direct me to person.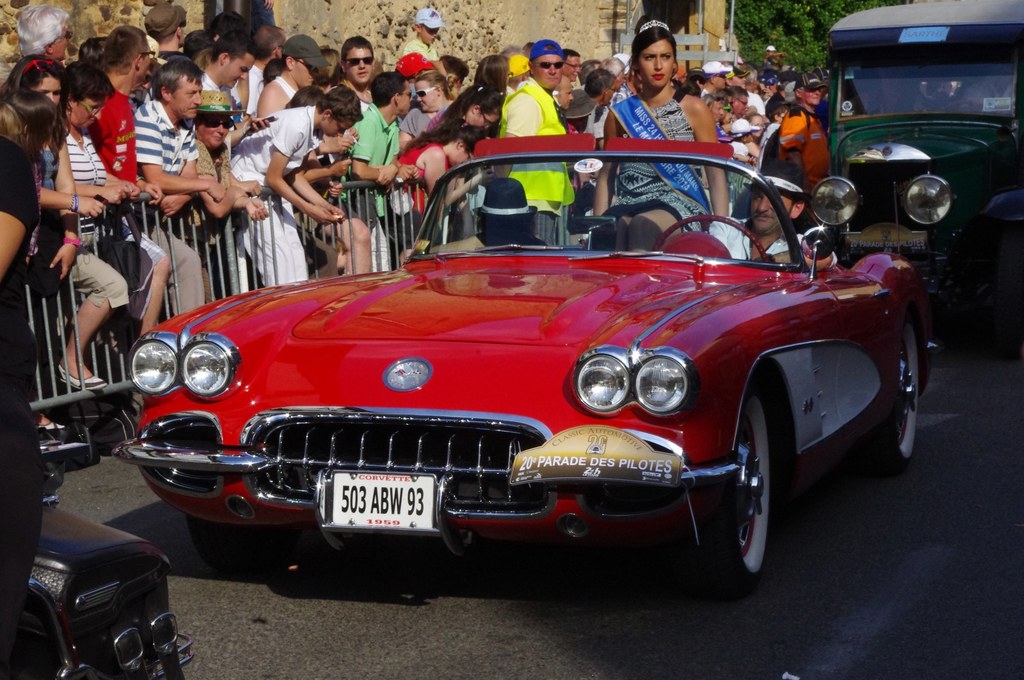
Direction: bbox=[470, 46, 532, 96].
